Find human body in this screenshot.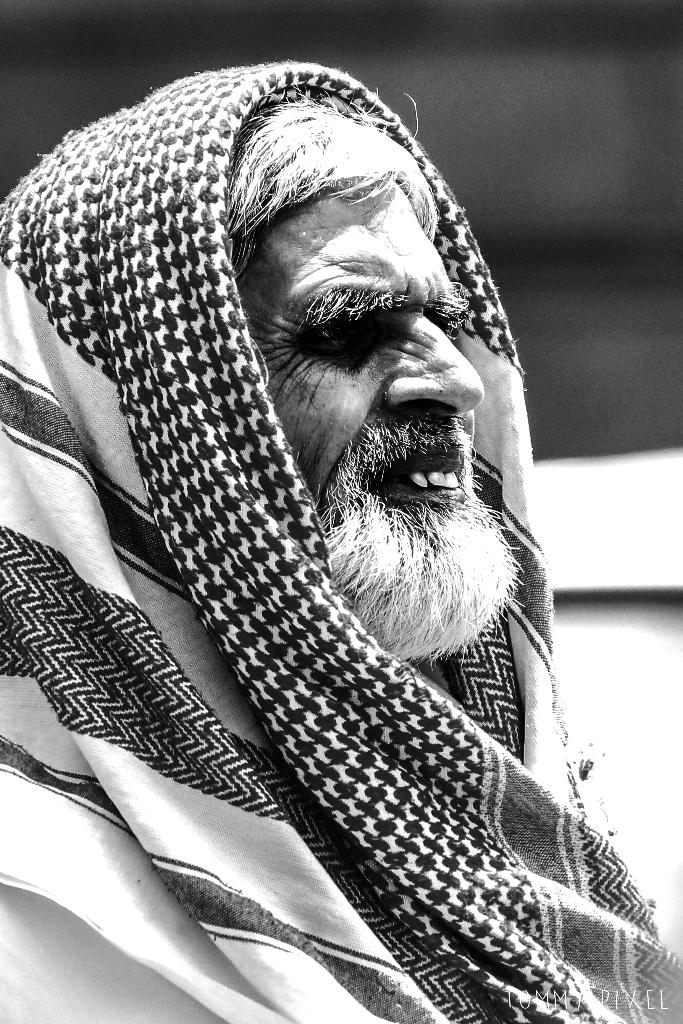
The bounding box for human body is bbox(0, 3, 677, 1012).
